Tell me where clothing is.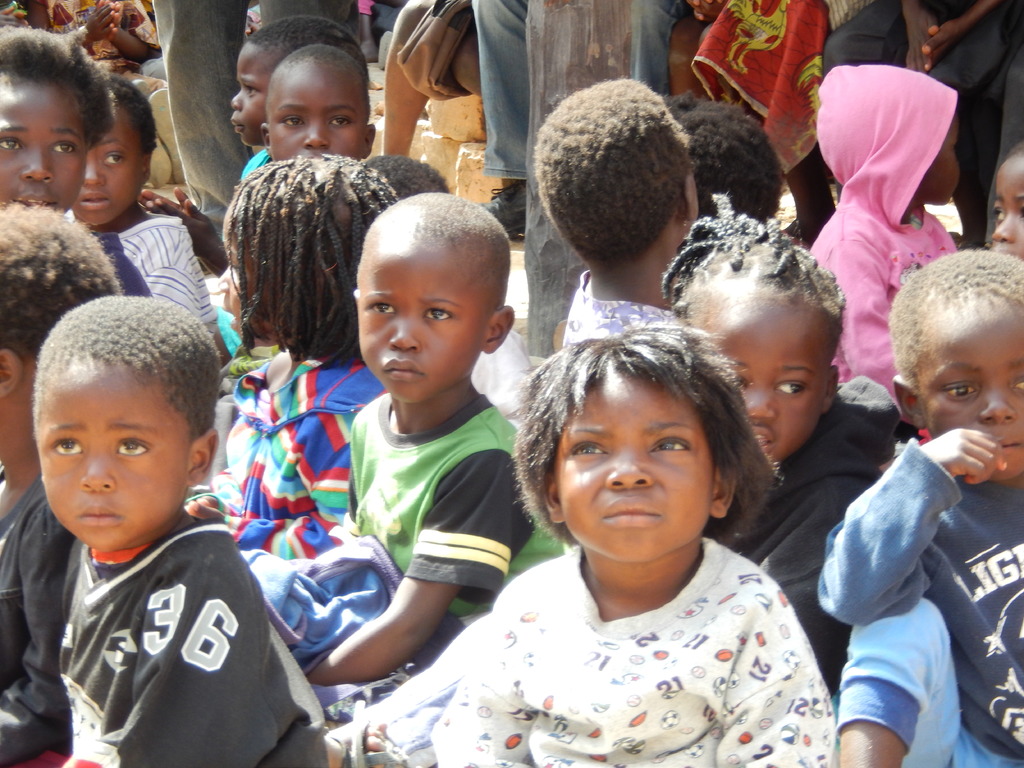
clothing is at bbox(90, 230, 152, 297).
